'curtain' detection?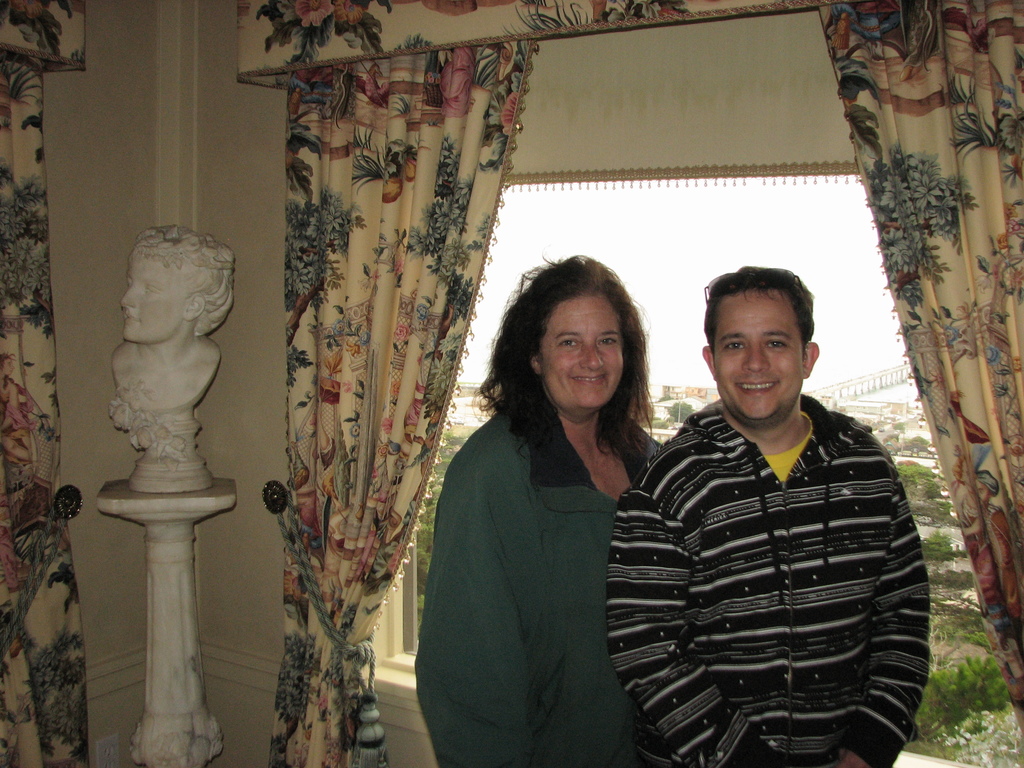
region(243, 0, 491, 765)
